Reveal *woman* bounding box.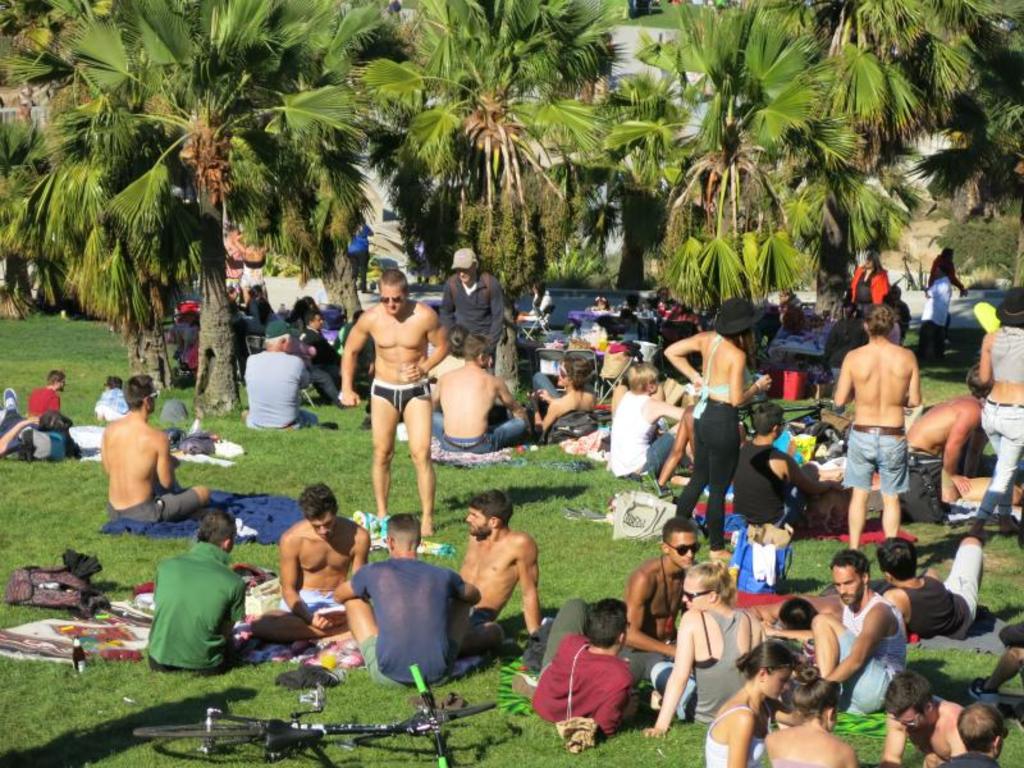
Revealed: (left=96, top=375, right=128, bottom=424).
